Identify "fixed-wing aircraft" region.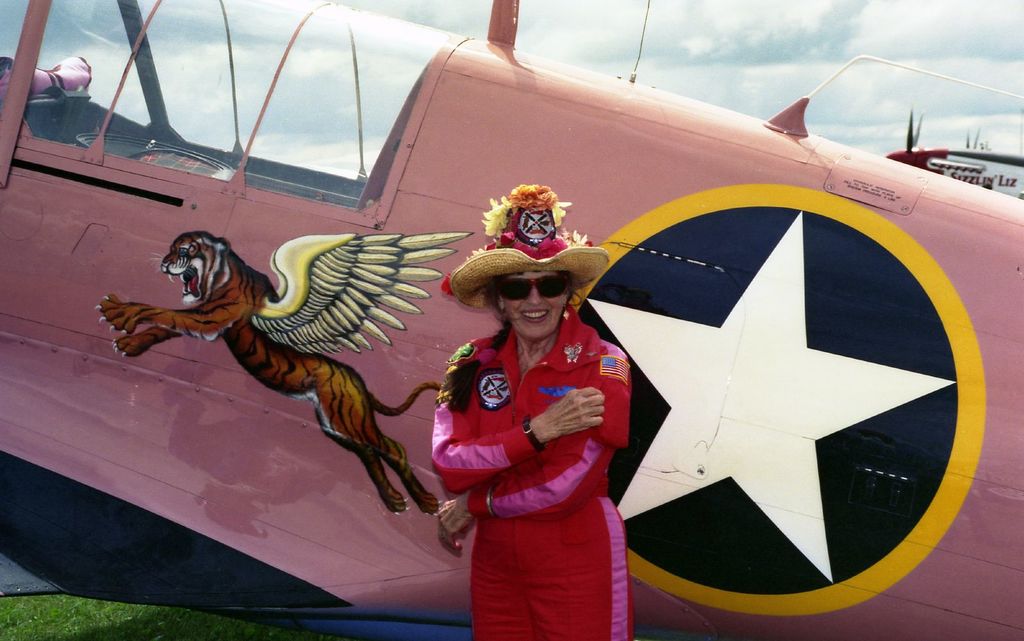
Region: box(881, 109, 1023, 200).
